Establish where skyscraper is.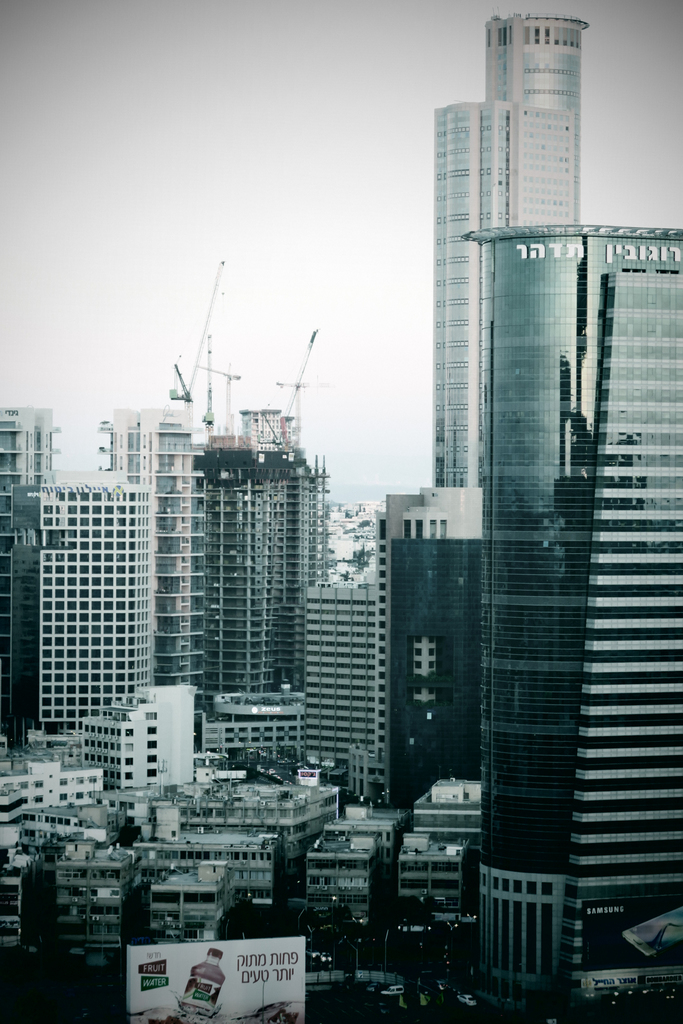
Established at l=436, t=12, r=584, b=488.
